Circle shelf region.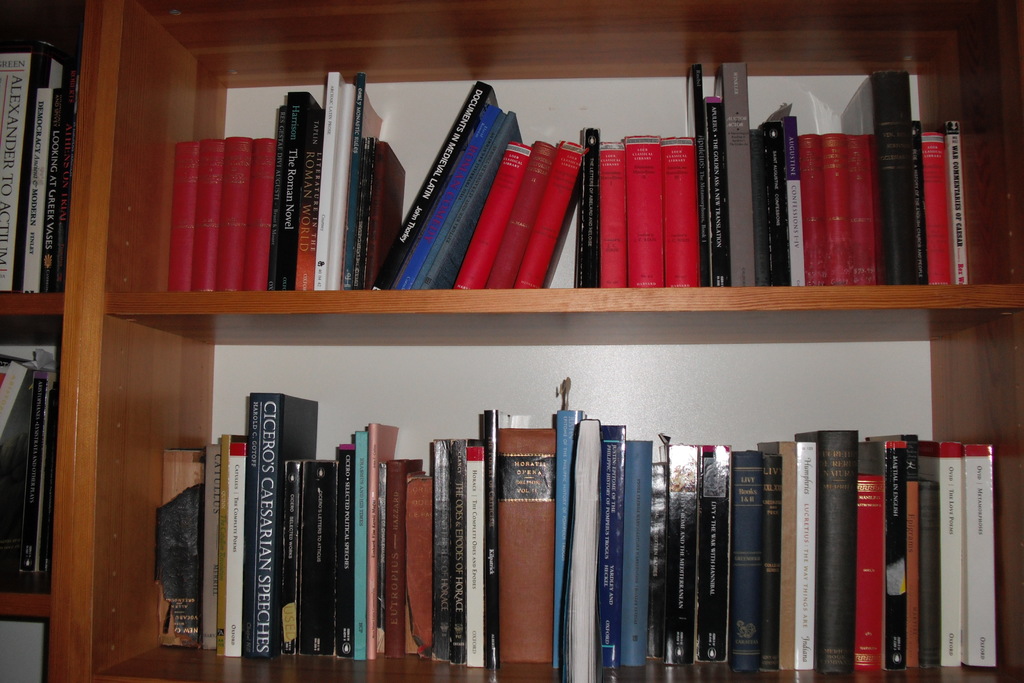
Region: bbox(92, 4, 1023, 313).
